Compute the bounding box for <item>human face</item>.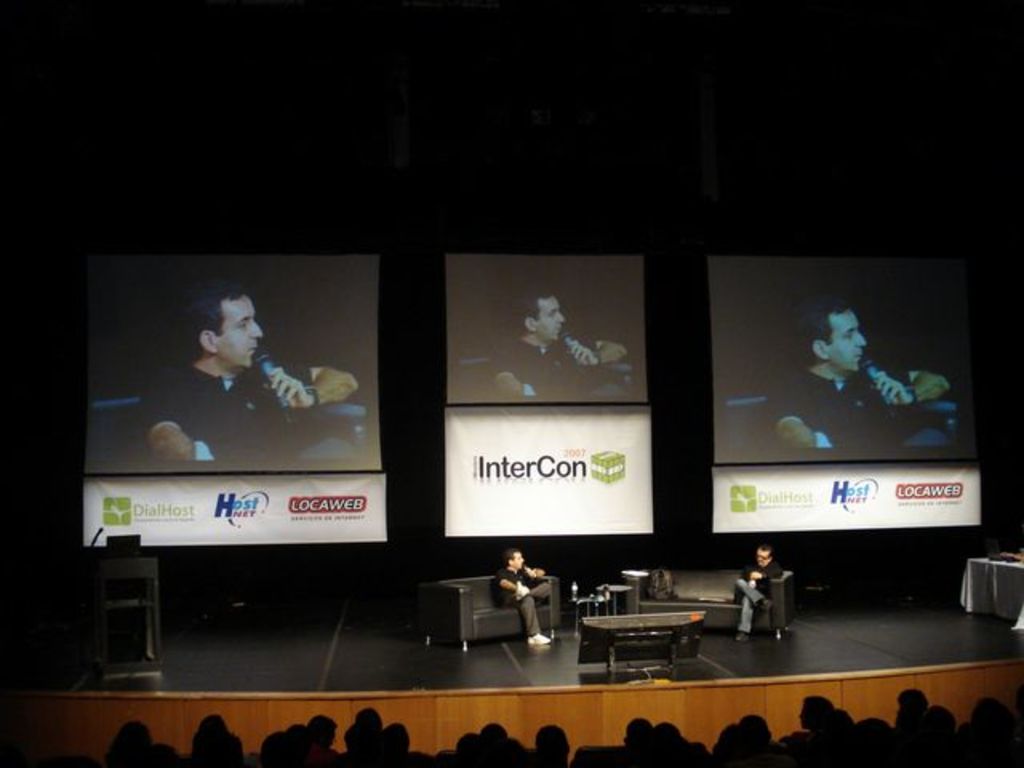
510 552 528 574.
